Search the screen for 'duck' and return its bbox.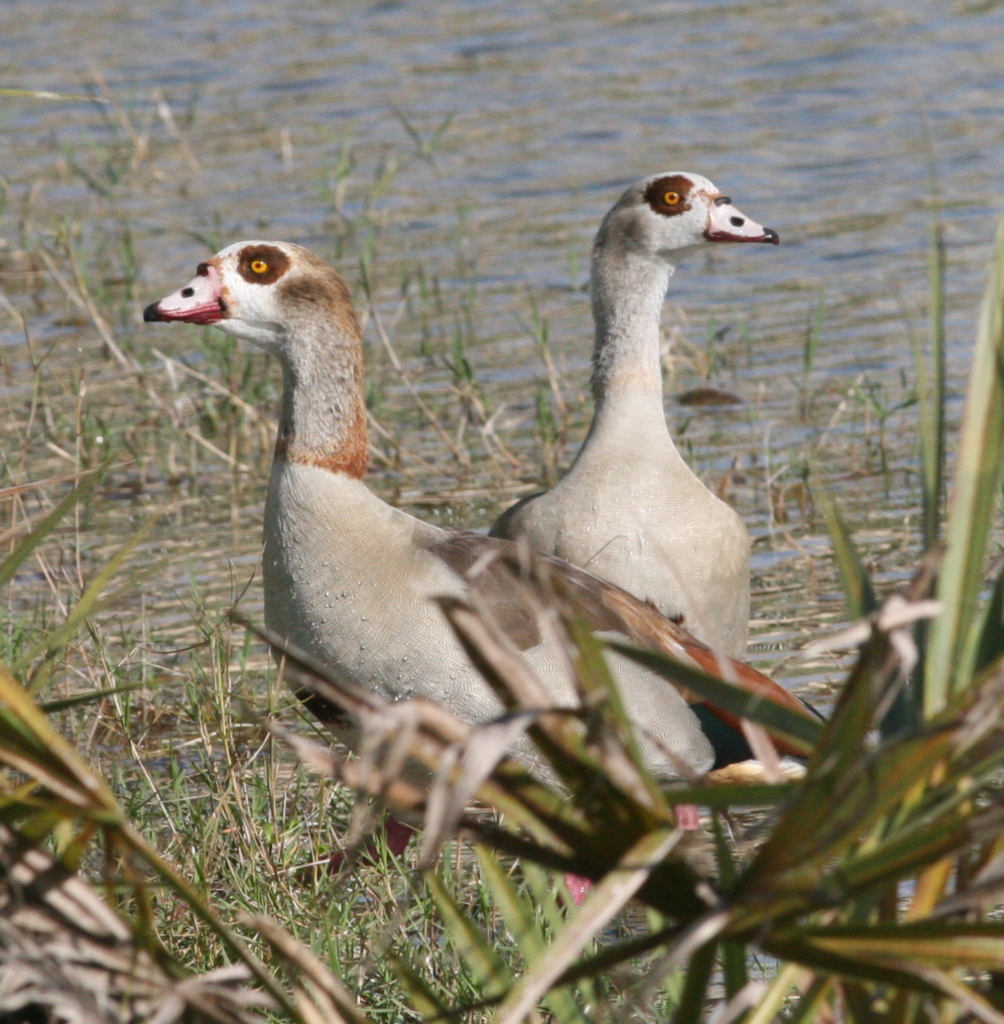
Found: detection(481, 163, 790, 844).
